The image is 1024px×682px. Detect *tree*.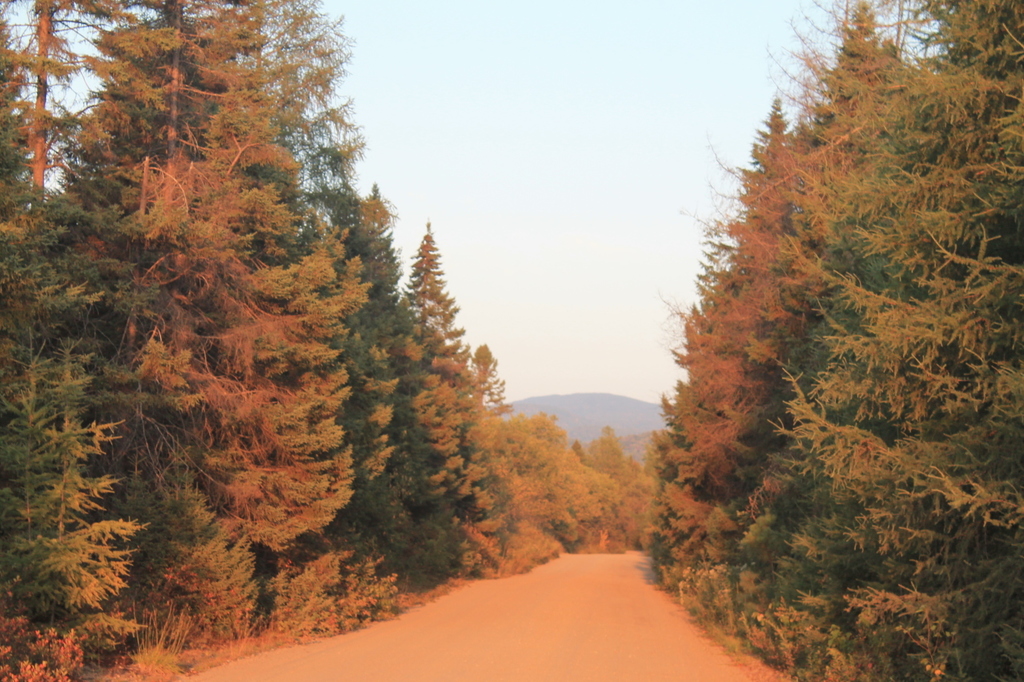
Detection: detection(649, 108, 822, 578).
